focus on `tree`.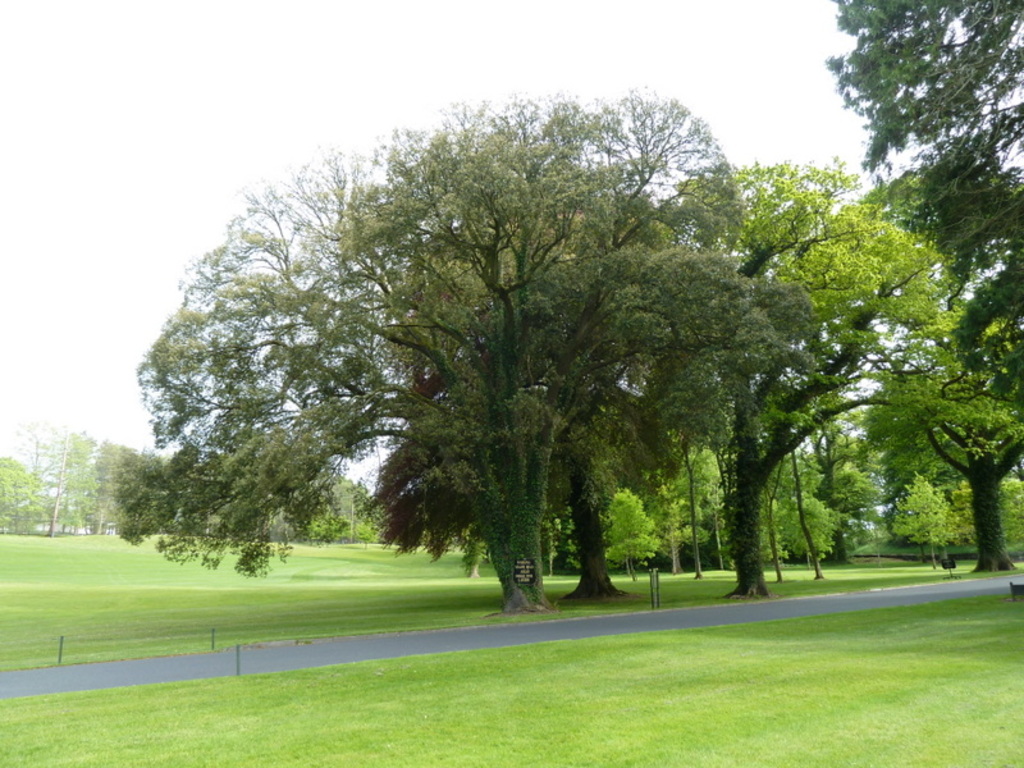
Focused at left=358, top=371, right=694, bottom=600.
